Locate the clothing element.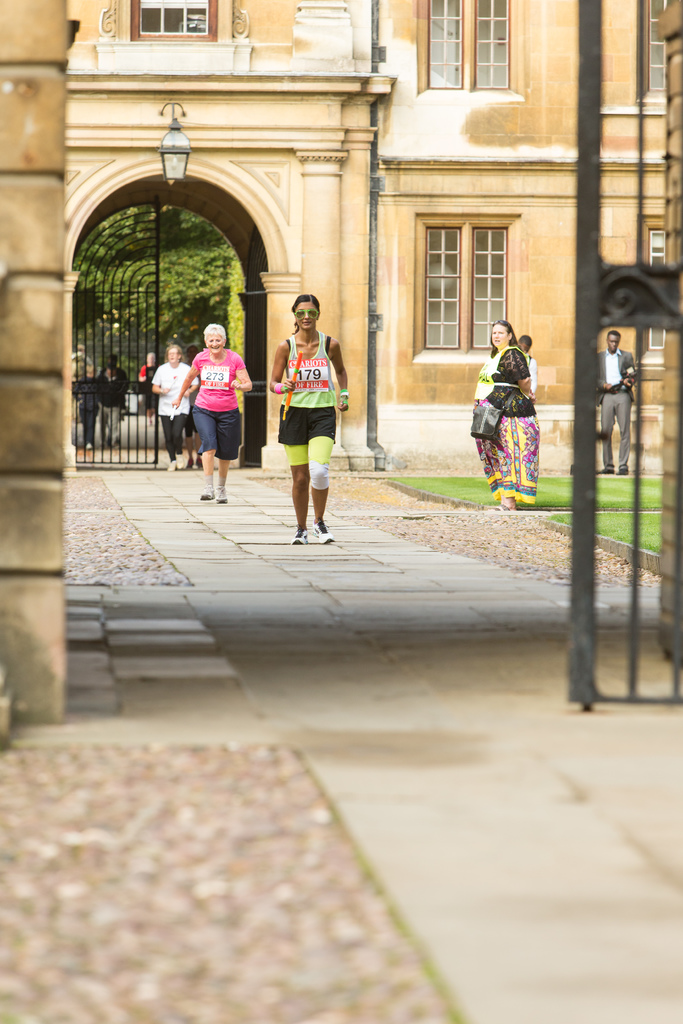
Element bbox: box(523, 351, 536, 392).
